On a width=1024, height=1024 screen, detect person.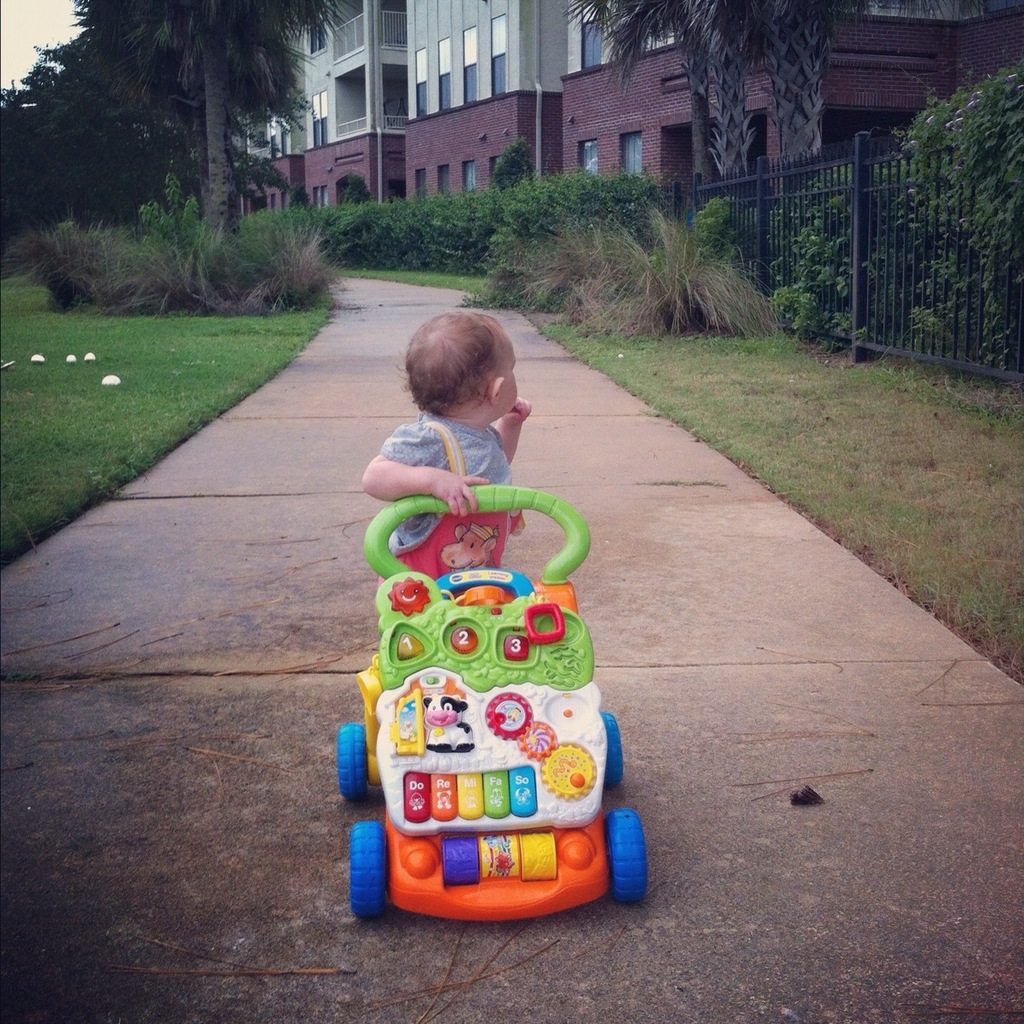
box=[360, 308, 529, 577].
